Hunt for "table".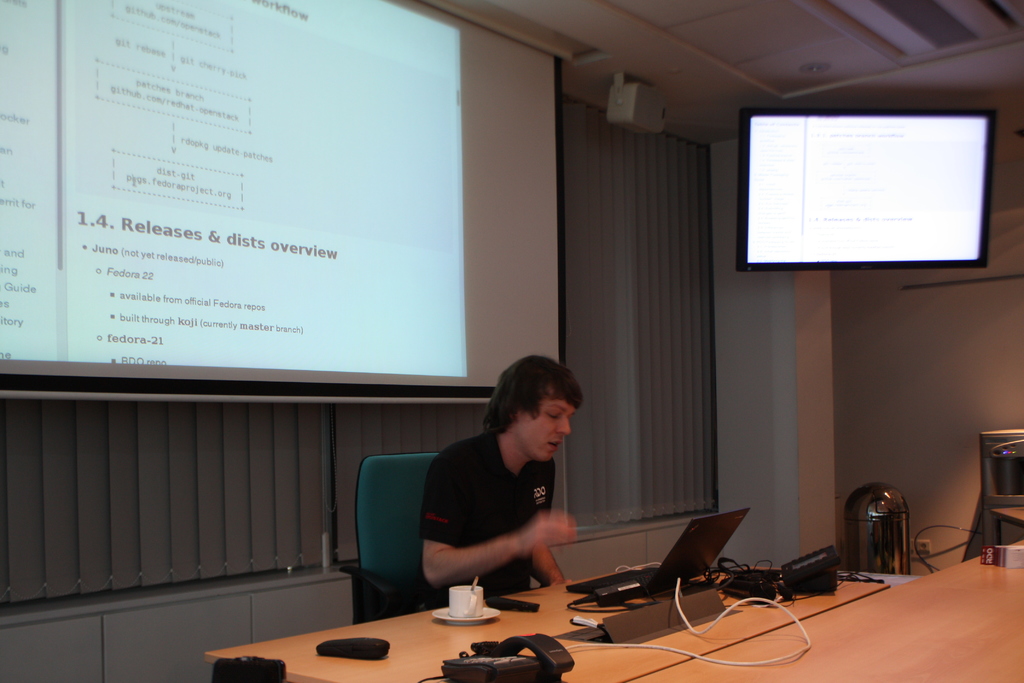
Hunted down at (x1=634, y1=543, x2=1023, y2=682).
